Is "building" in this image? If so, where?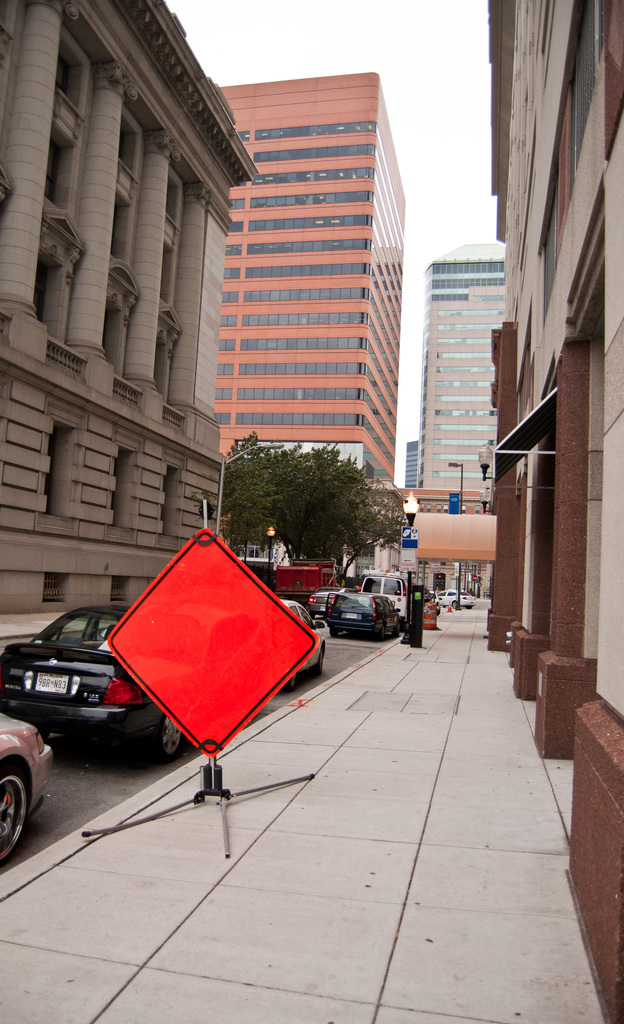
Yes, at (0, 0, 229, 629).
